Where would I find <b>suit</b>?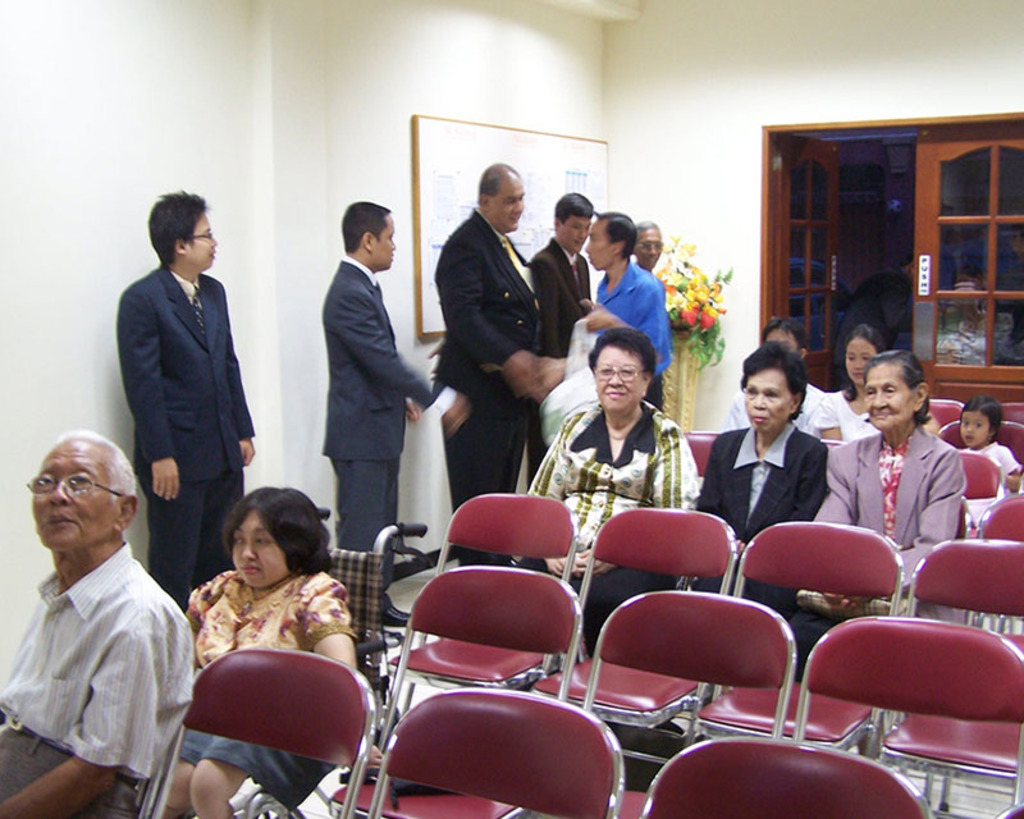
At [694,421,829,621].
